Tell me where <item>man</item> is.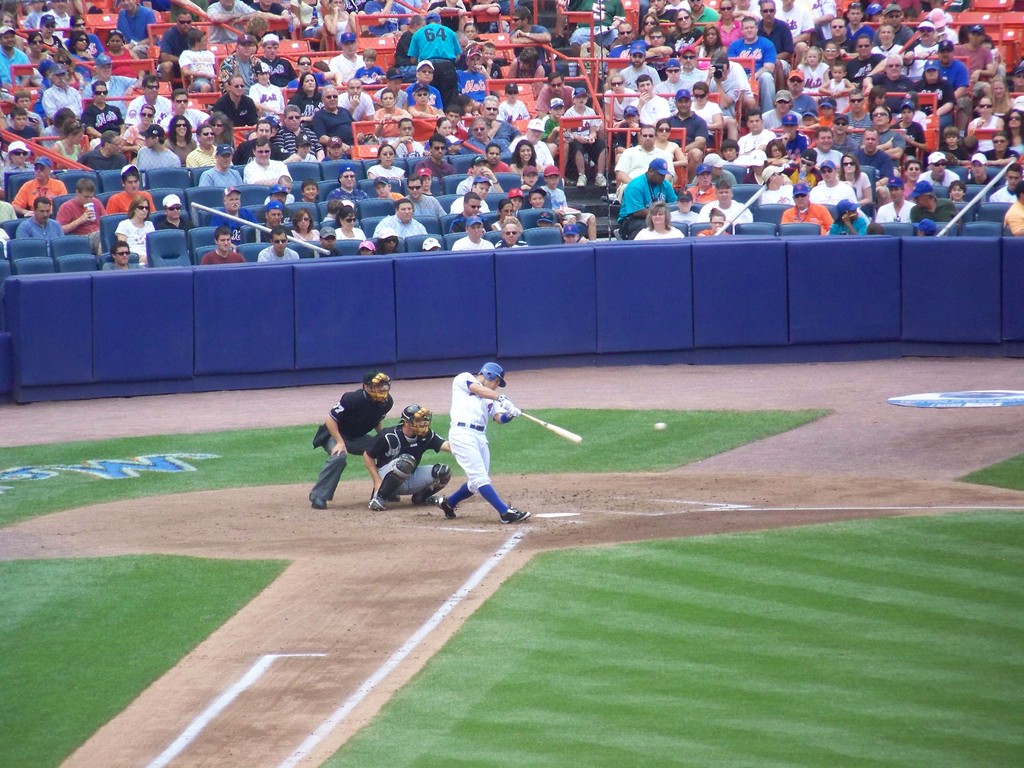
<item>man</item> is at [84,82,123,130].
